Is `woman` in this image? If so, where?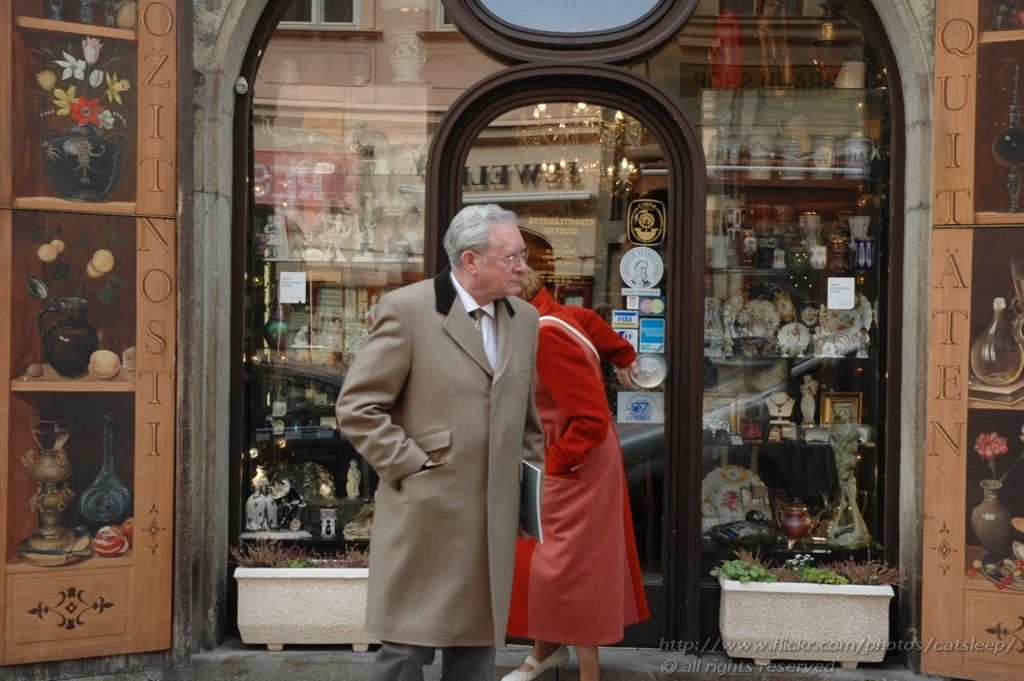
Yes, at {"left": 495, "top": 270, "right": 638, "bottom": 680}.
